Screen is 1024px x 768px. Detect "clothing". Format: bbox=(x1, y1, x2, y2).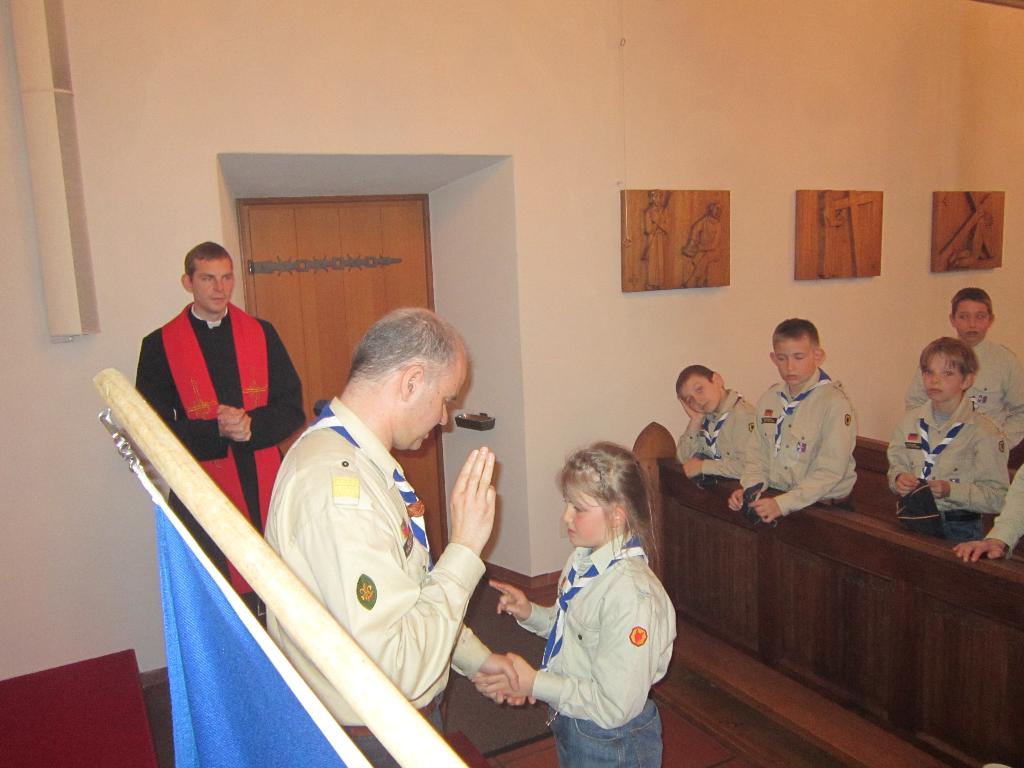
bbox=(917, 323, 1021, 461).
